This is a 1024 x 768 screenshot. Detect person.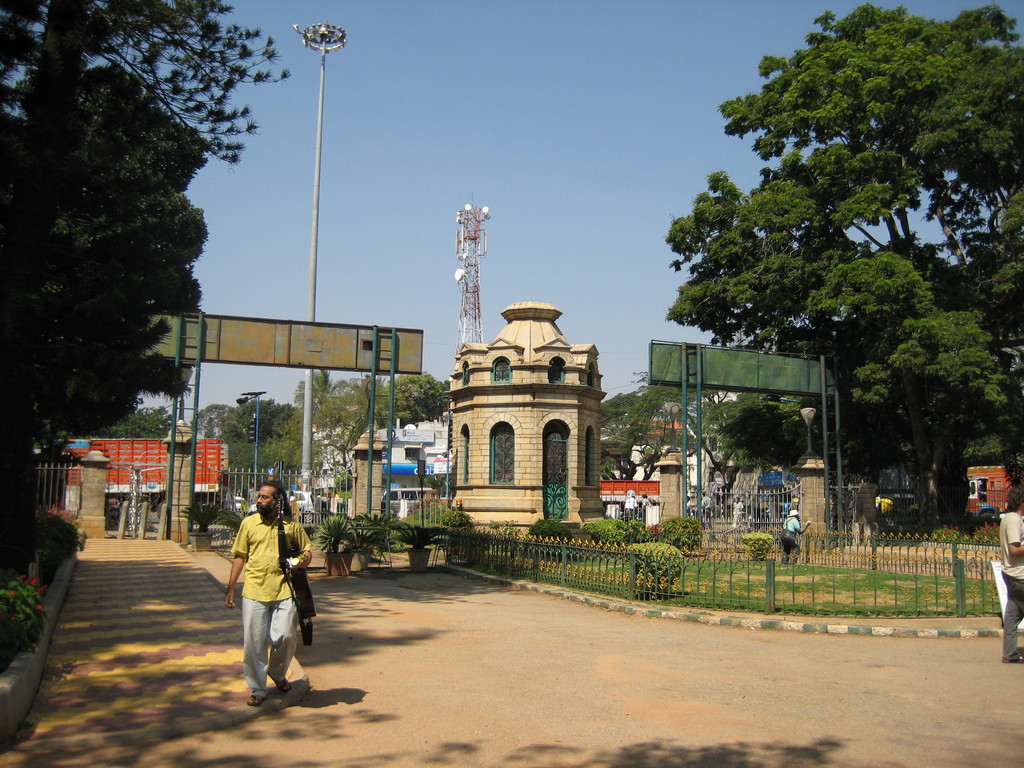
[x1=314, y1=491, x2=321, y2=500].
